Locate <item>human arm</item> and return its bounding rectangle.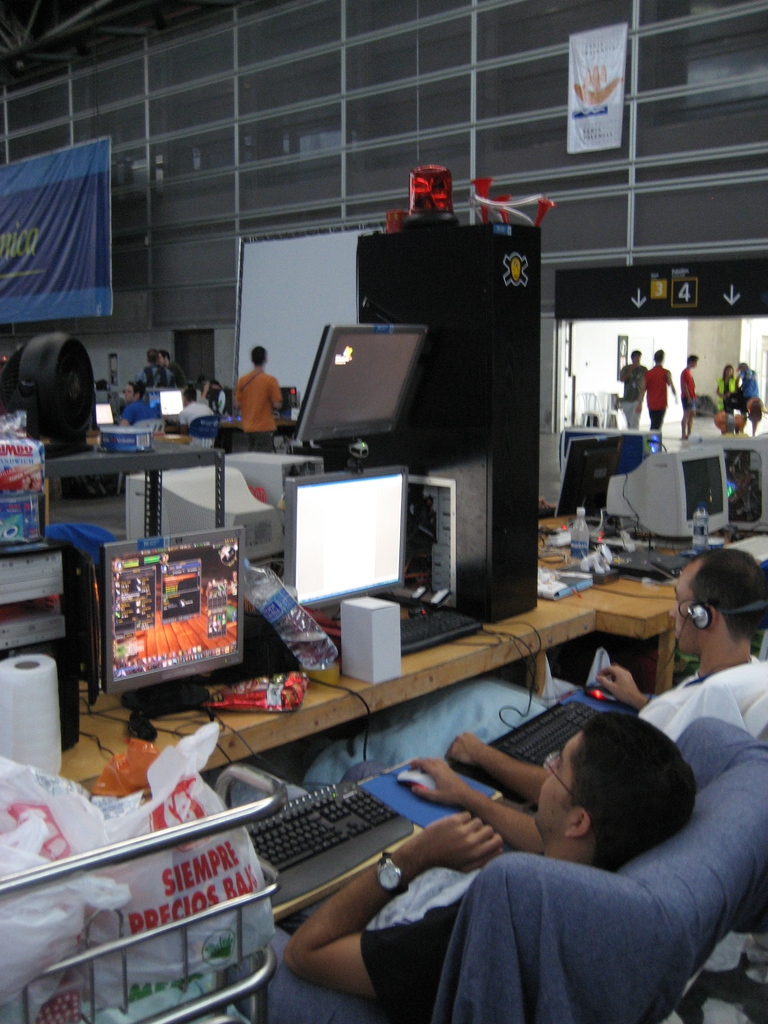
(637, 370, 648, 415).
